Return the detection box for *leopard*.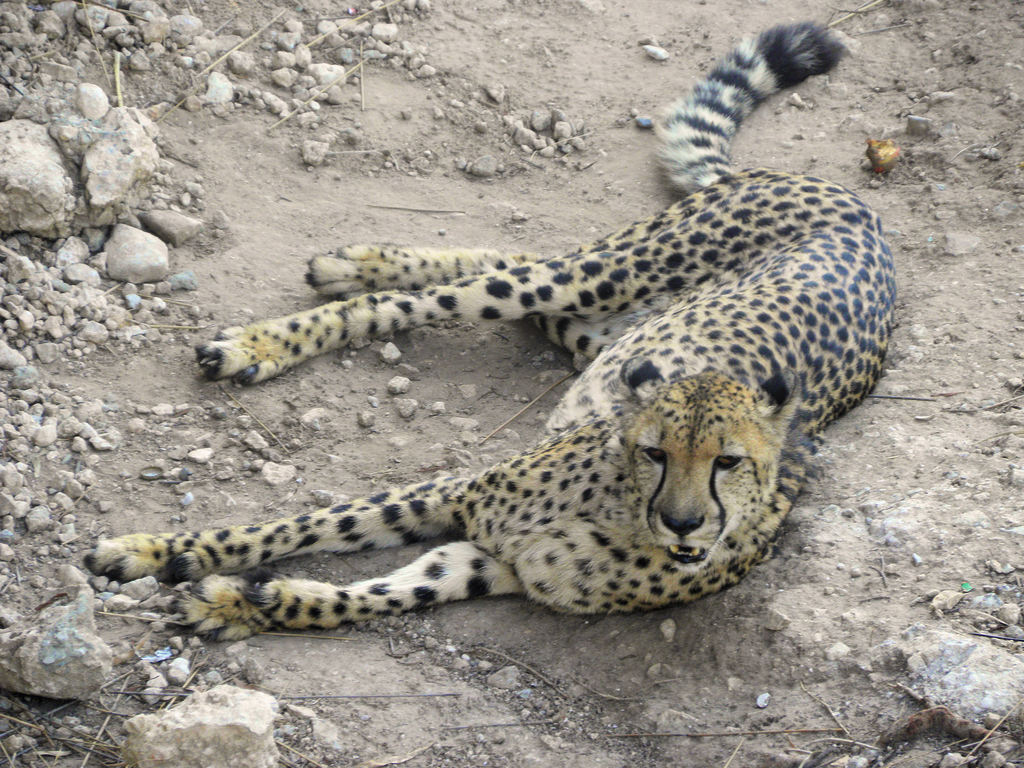
(79, 16, 898, 644).
